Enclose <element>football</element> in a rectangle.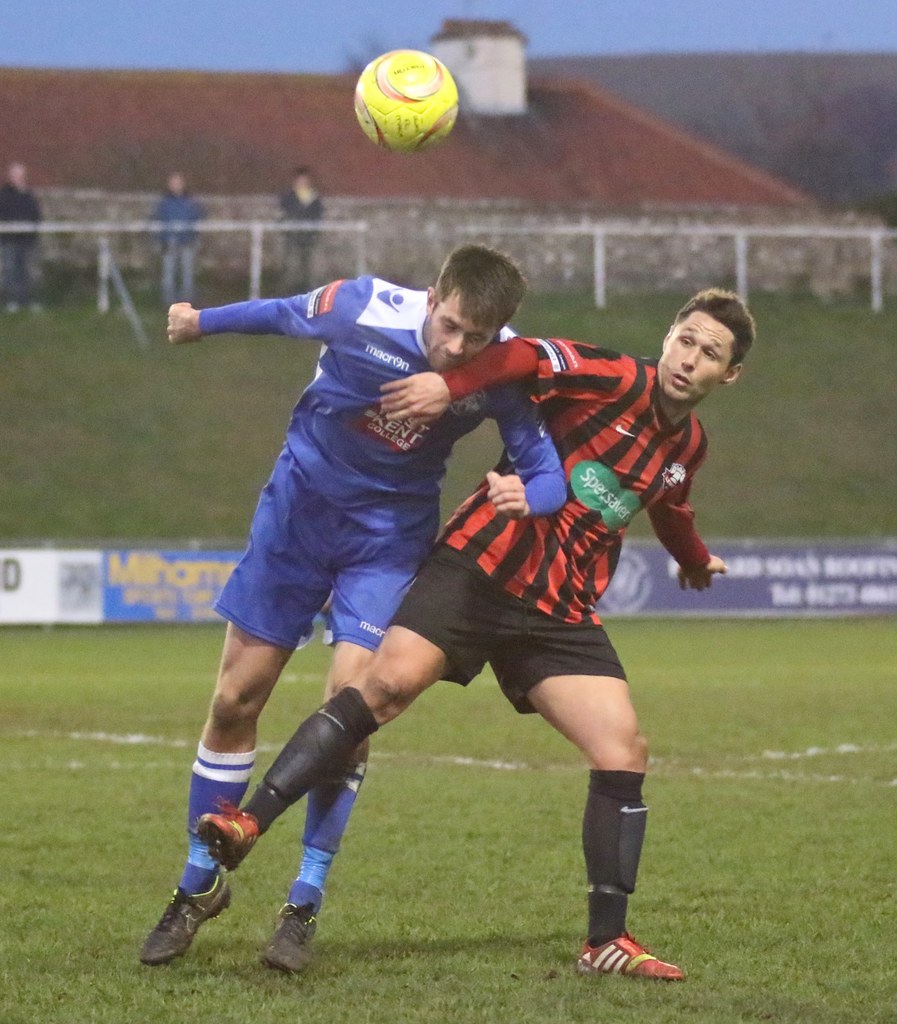
[x1=349, y1=45, x2=457, y2=155].
